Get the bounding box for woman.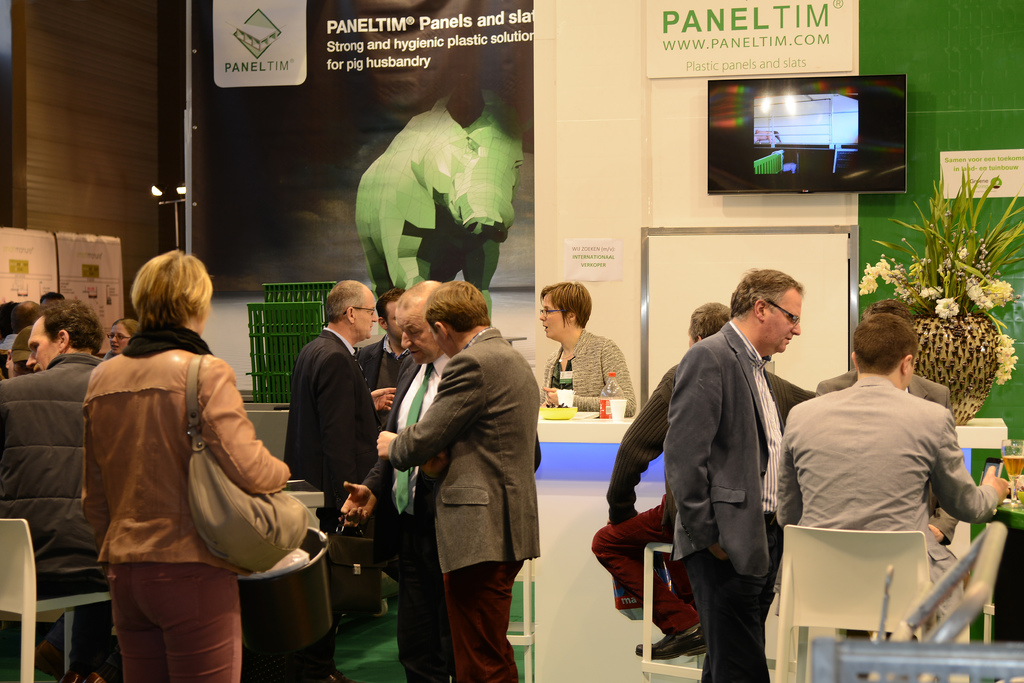
Rect(101, 315, 146, 363).
